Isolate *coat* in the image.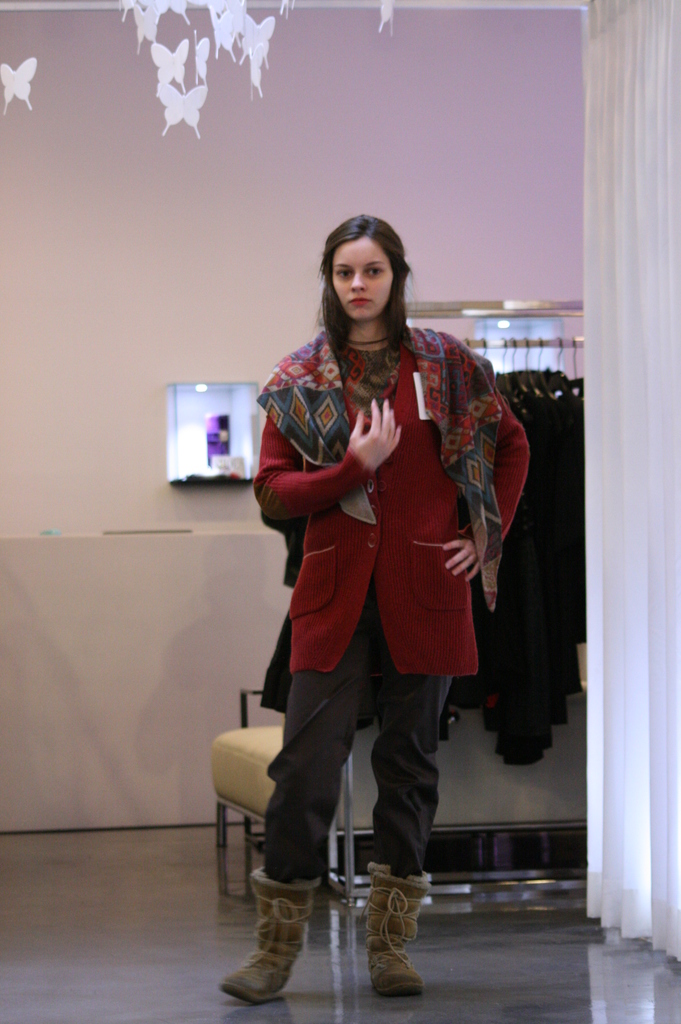
Isolated region: 293, 298, 502, 679.
